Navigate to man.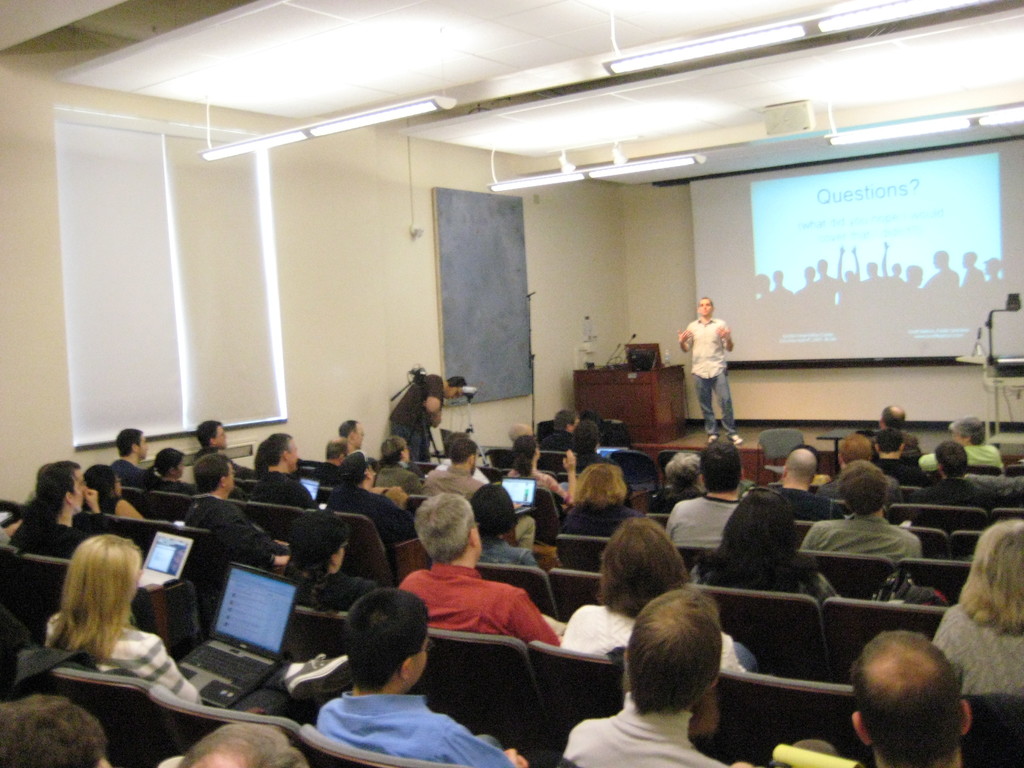
Navigation target: l=914, t=439, r=998, b=513.
